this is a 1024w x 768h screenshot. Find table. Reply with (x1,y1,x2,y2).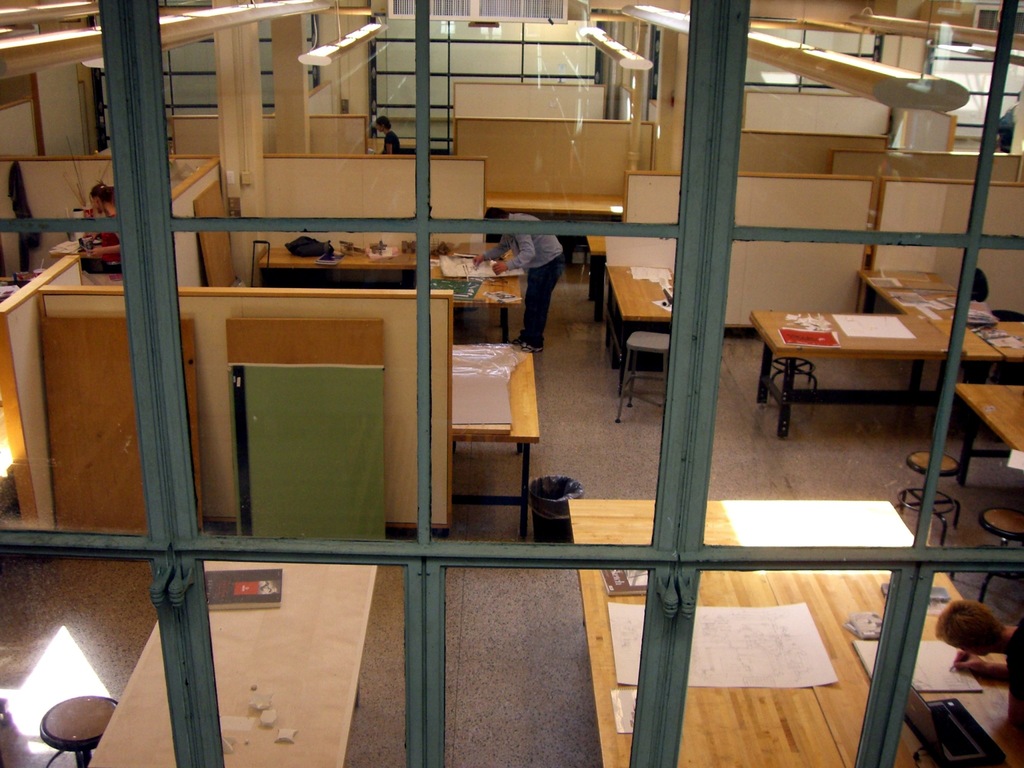
(479,190,628,225).
